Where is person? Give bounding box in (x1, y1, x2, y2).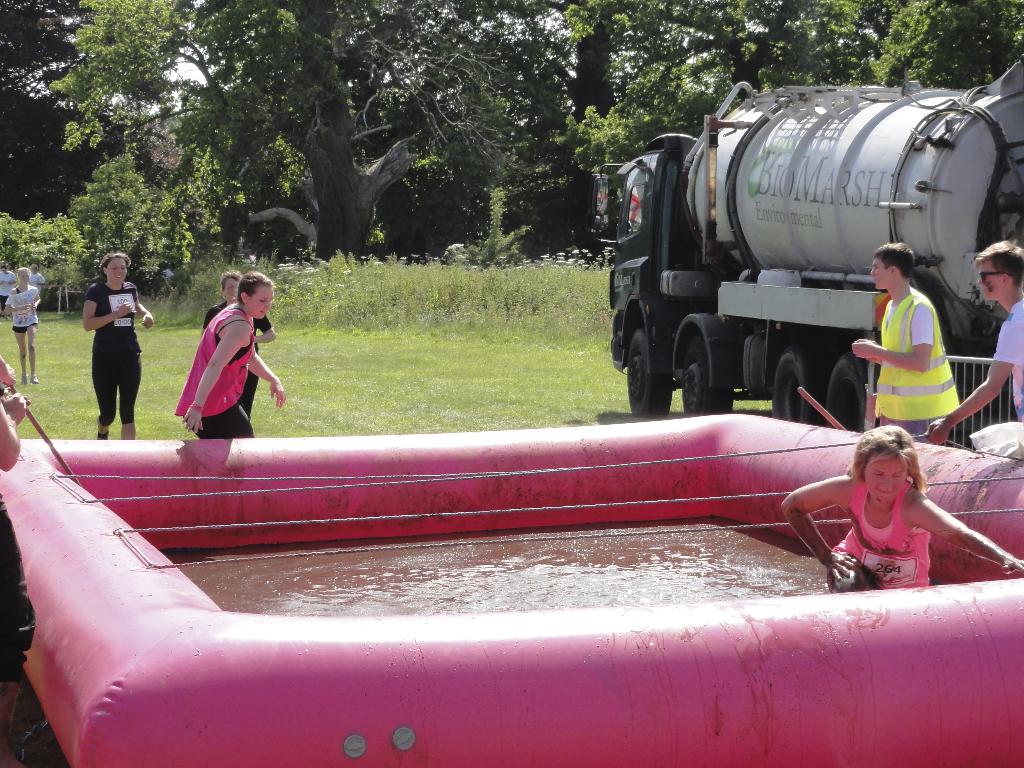
(4, 268, 40, 385).
